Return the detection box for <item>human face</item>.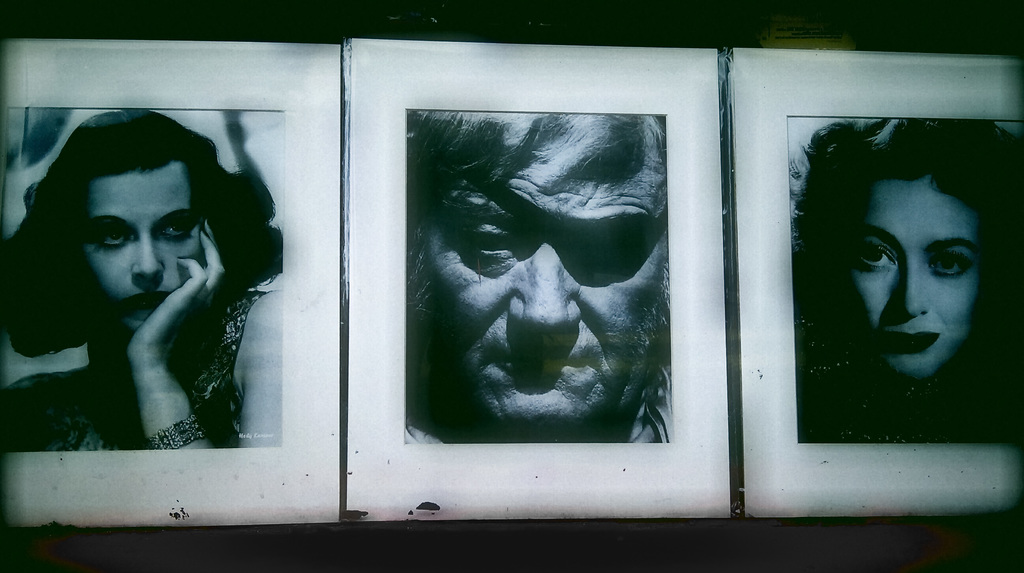
[836,167,984,391].
